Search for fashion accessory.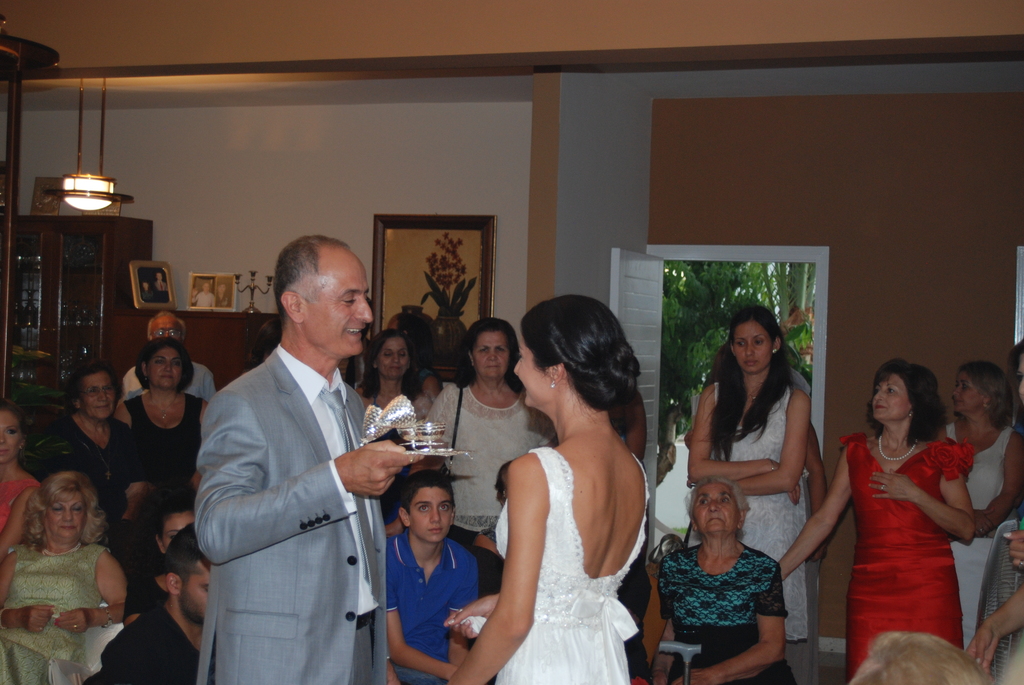
Found at box=[746, 391, 757, 403].
